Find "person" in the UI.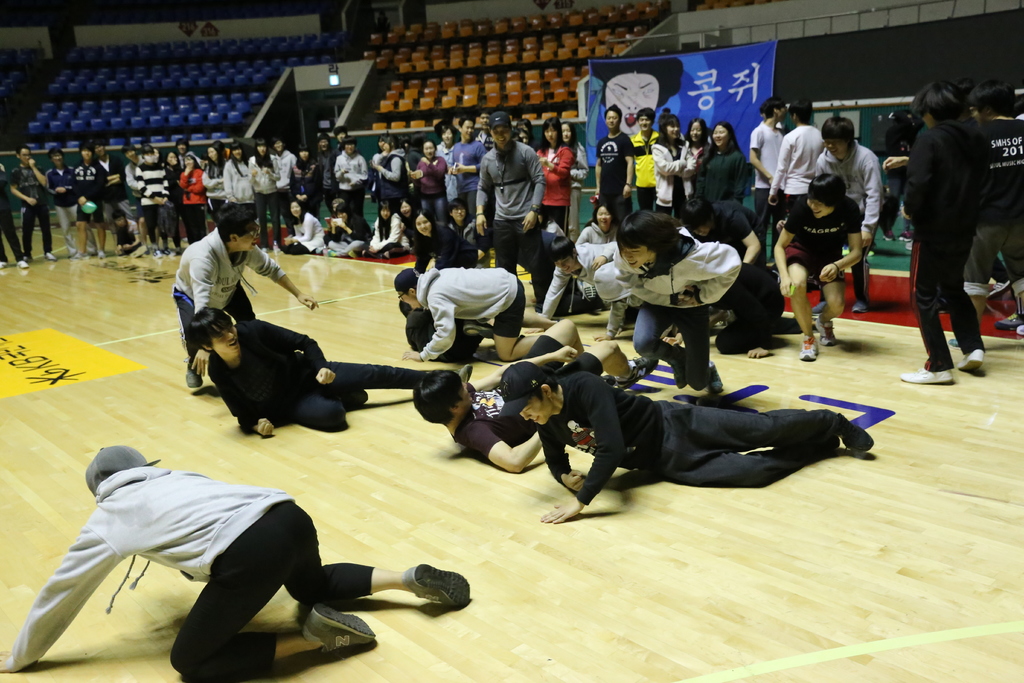
UI element at 0,157,31,277.
